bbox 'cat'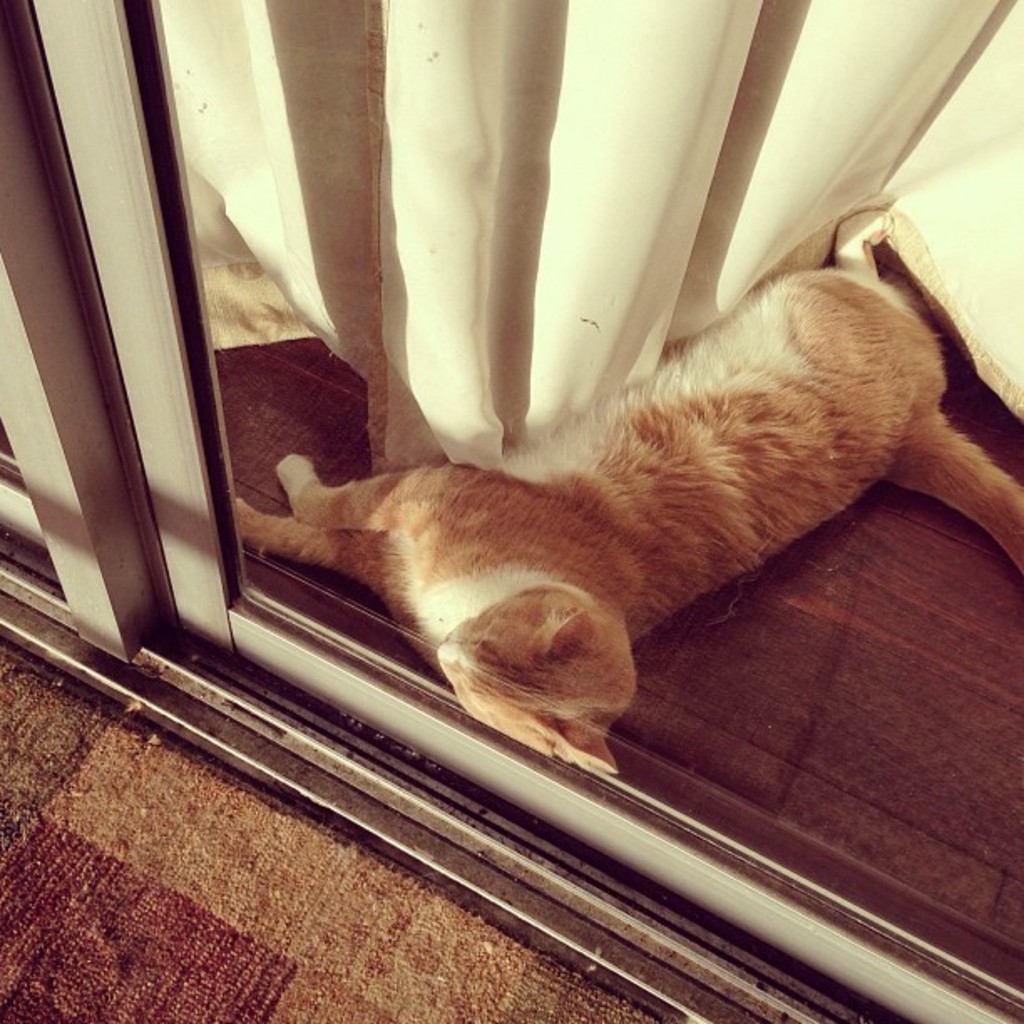
box(234, 212, 1022, 775)
